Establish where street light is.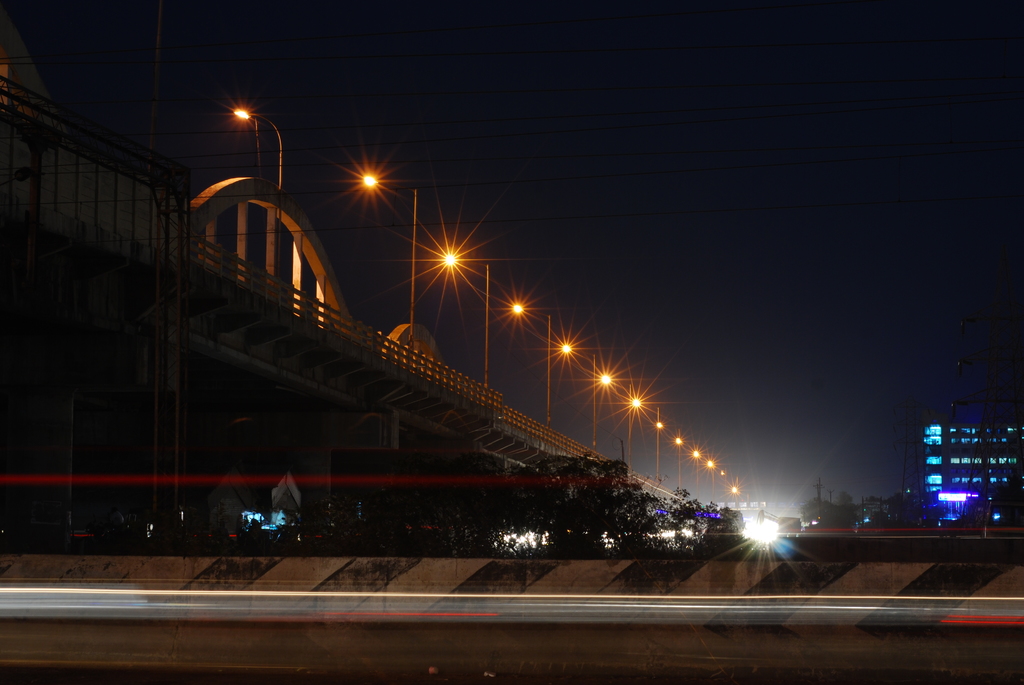
Established at rect(706, 455, 730, 503).
